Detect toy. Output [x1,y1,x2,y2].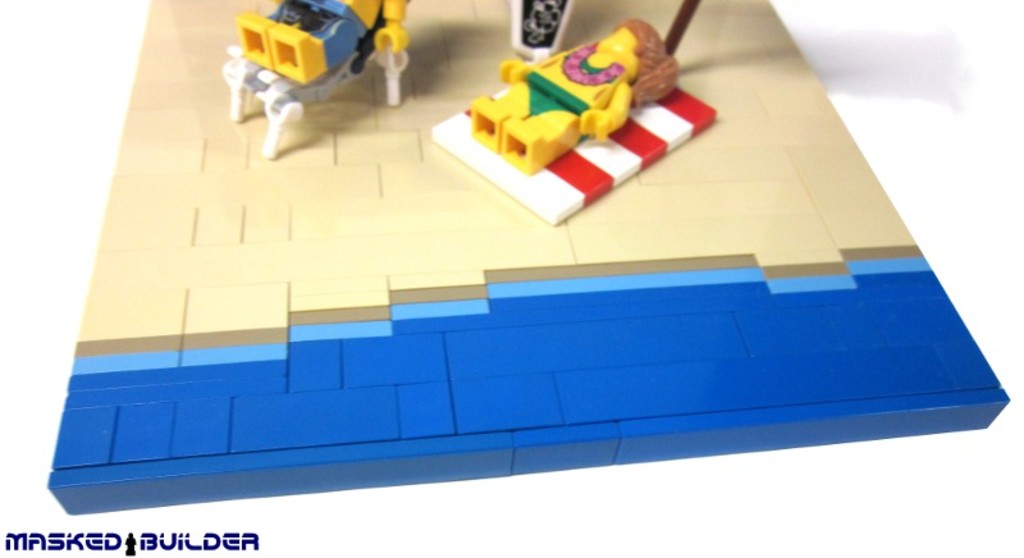
[462,17,671,173].
